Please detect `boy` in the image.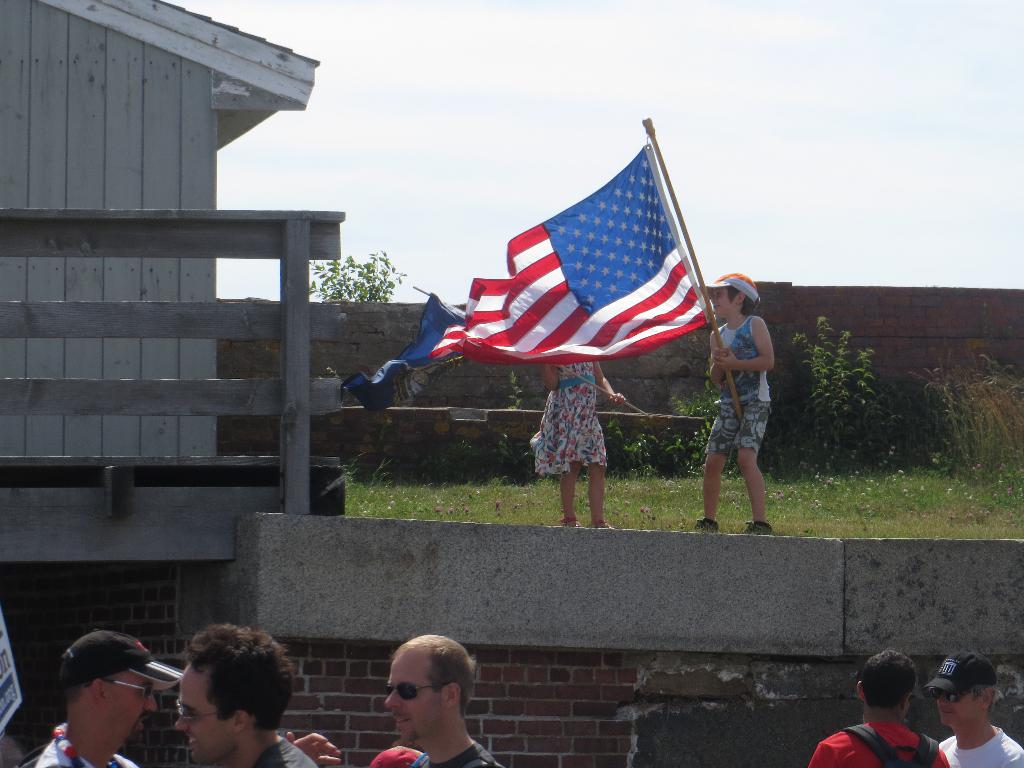
locate(690, 264, 776, 525).
